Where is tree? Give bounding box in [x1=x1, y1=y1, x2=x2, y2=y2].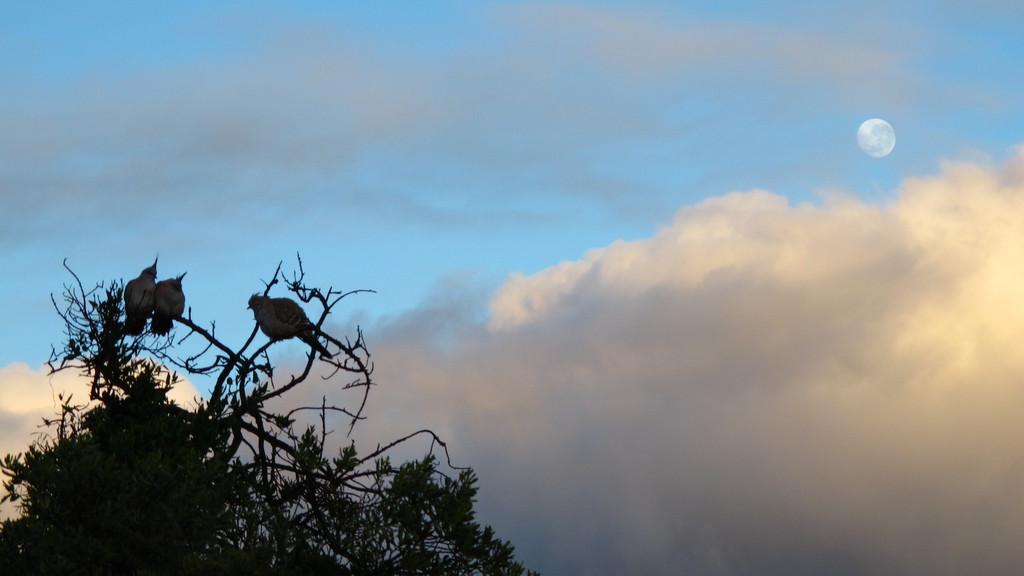
[x1=0, y1=247, x2=537, y2=575].
